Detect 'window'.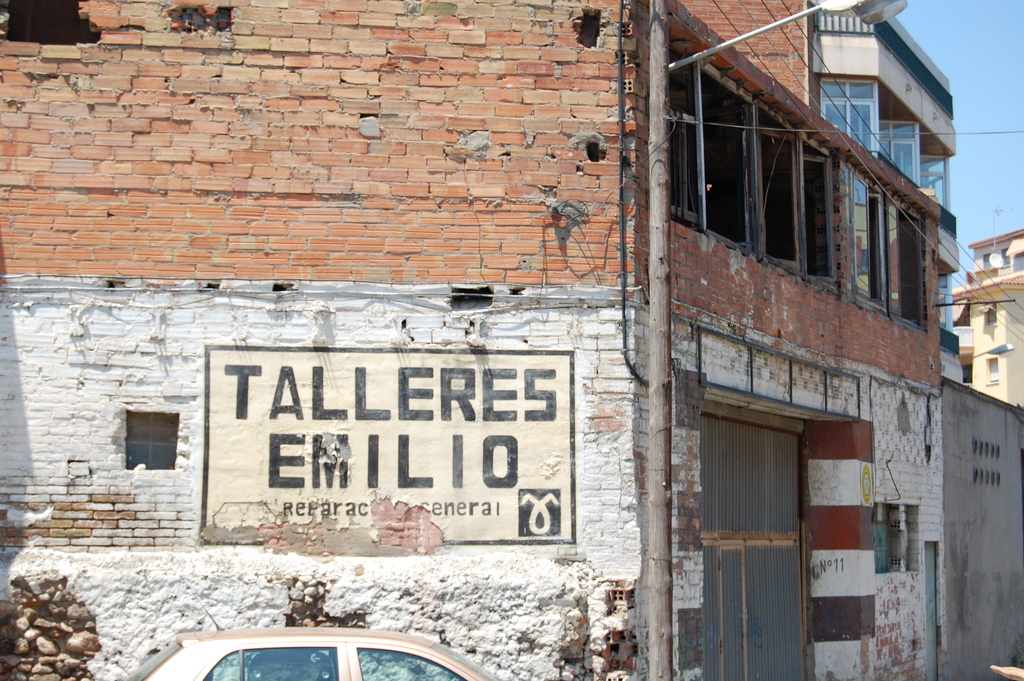
Detected at [x1=982, y1=252, x2=993, y2=267].
